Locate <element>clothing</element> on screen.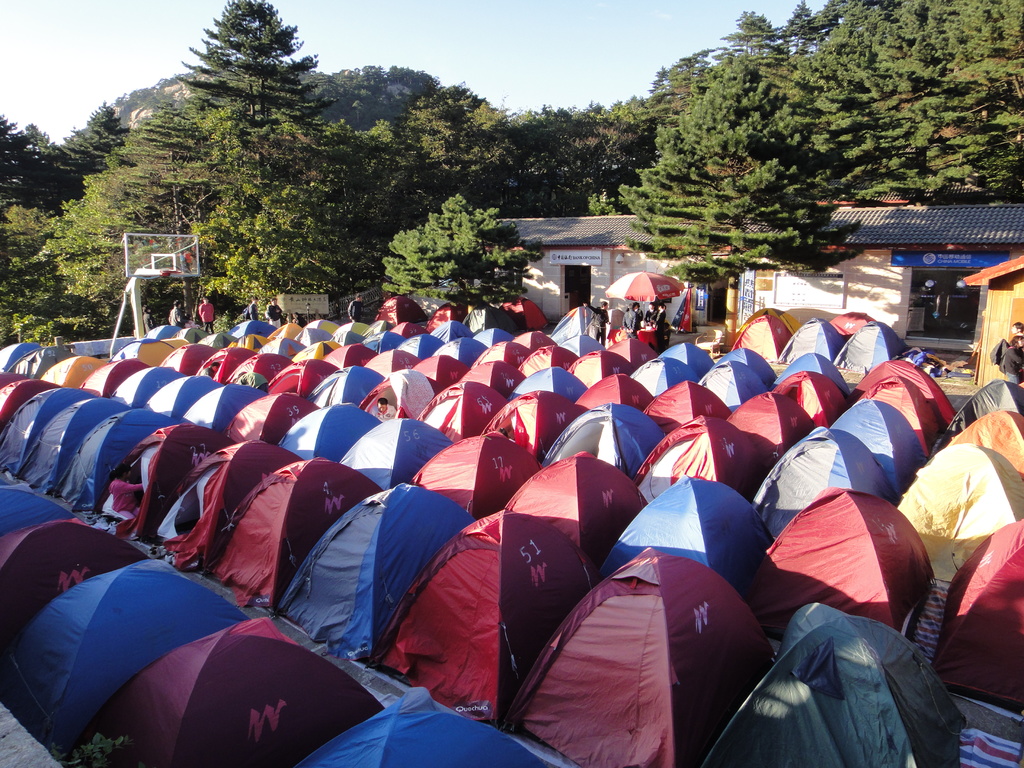
On screen at x1=587 y1=318 x2=600 y2=346.
